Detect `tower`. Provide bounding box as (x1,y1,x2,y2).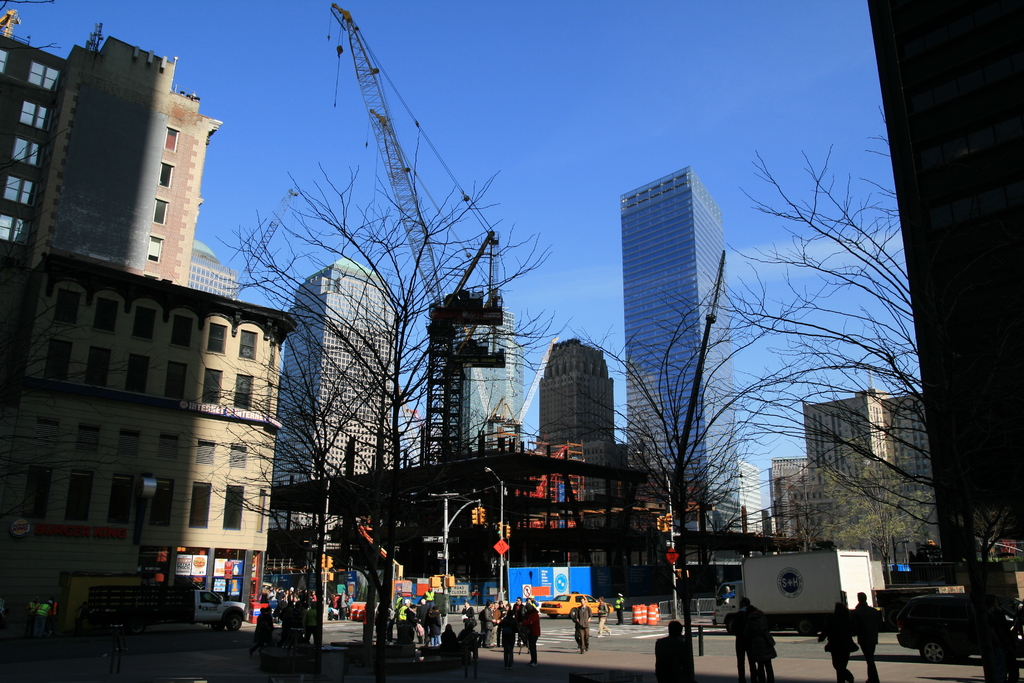
(413,274,523,473).
